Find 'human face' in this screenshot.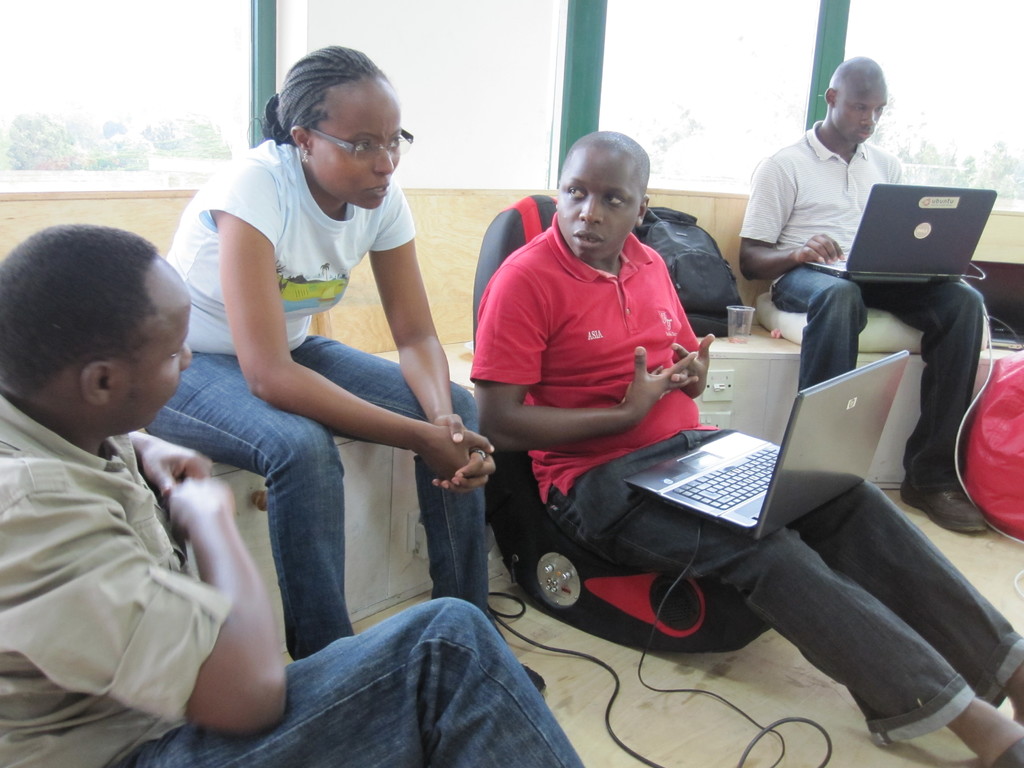
The bounding box for 'human face' is region(558, 151, 644, 262).
